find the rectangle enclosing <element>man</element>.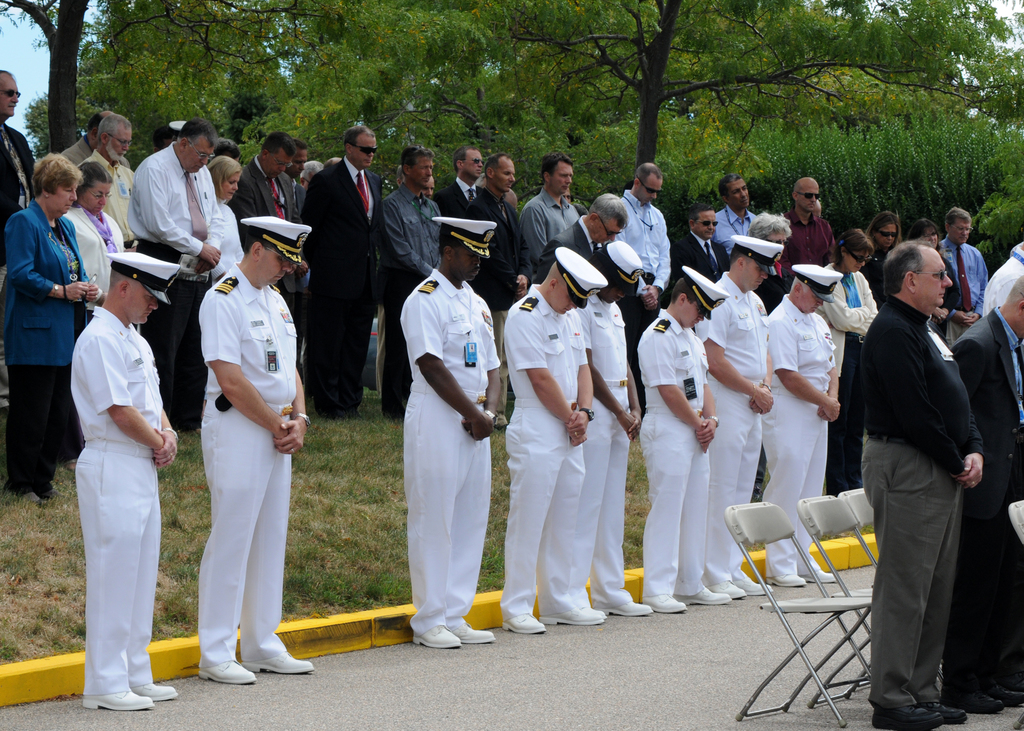
{"x1": 465, "y1": 150, "x2": 528, "y2": 426}.
